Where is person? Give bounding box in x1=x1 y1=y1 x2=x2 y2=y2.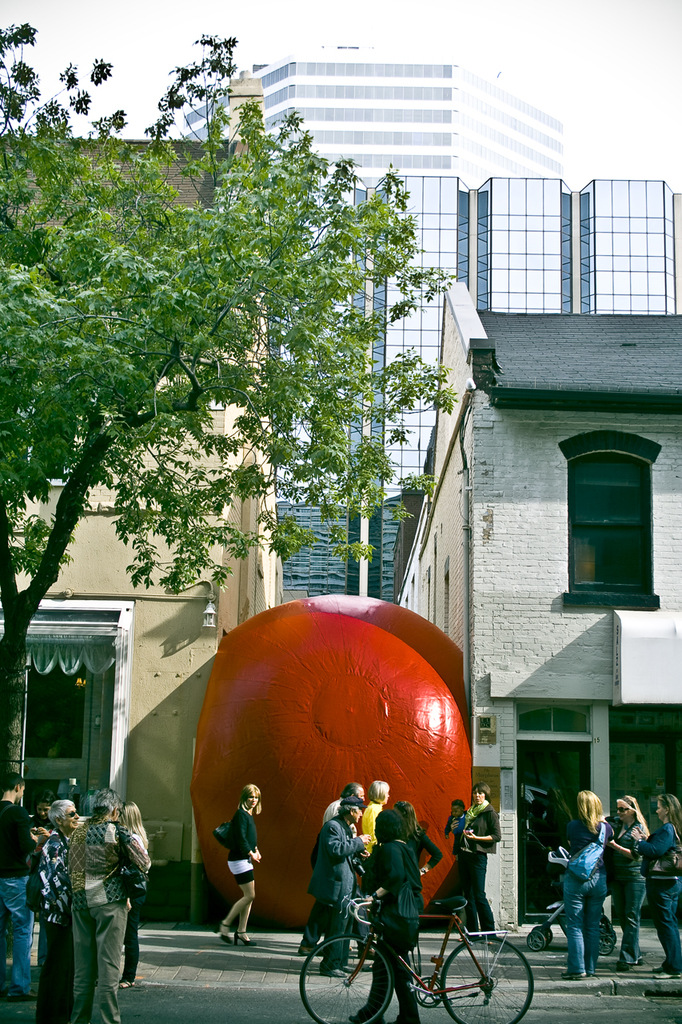
x1=349 y1=776 x2=395 y2=858.
